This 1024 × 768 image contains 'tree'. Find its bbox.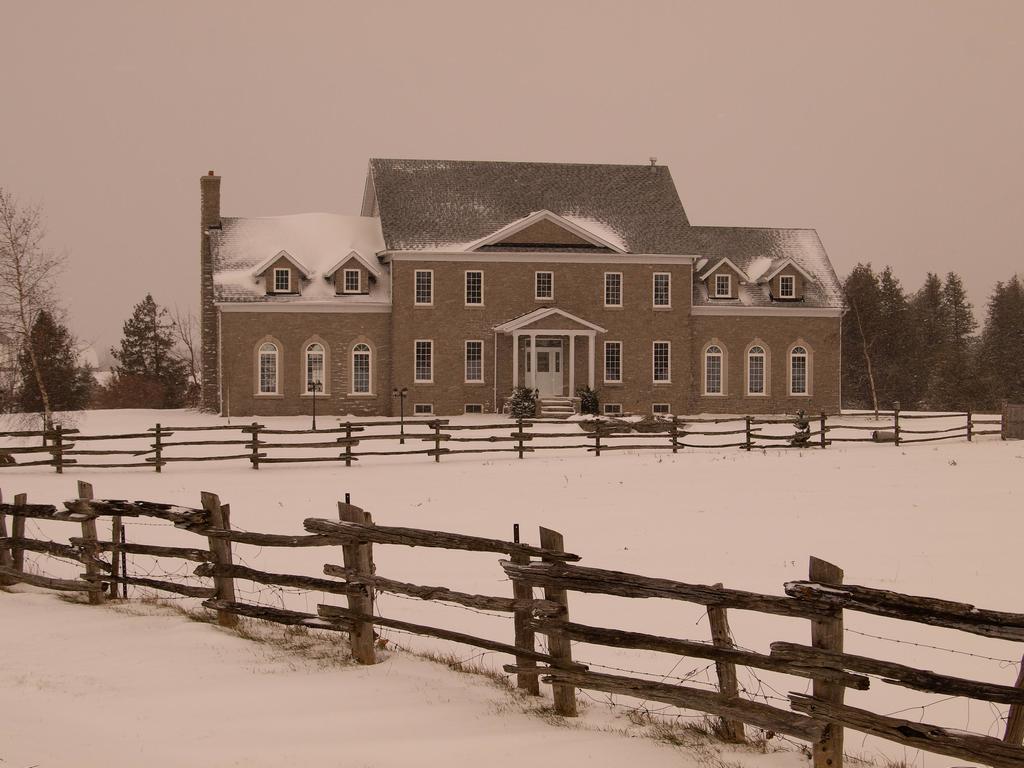
bbox=[82, 282, 161, 388].
